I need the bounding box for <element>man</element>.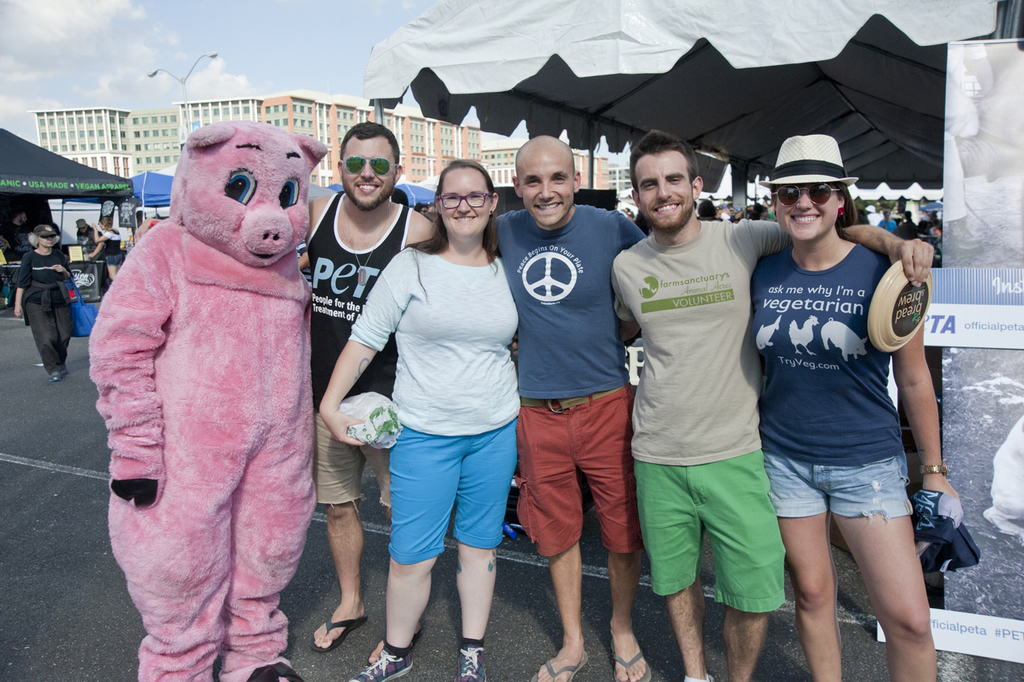
Here it is: 610/128/935/681.
